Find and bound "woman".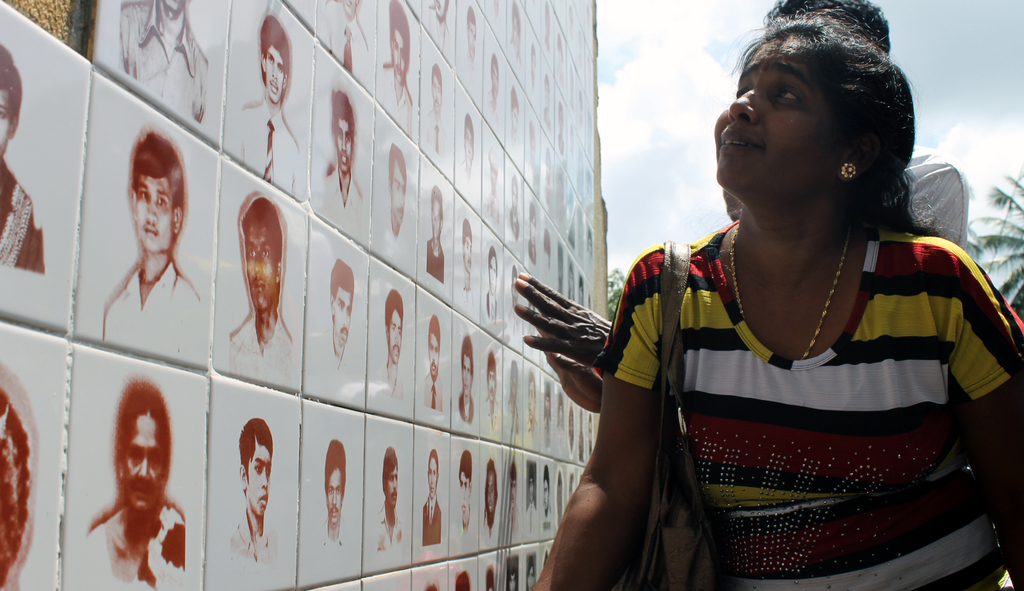
Bound: x1=482 y1=243 x2=499 y2=325.
